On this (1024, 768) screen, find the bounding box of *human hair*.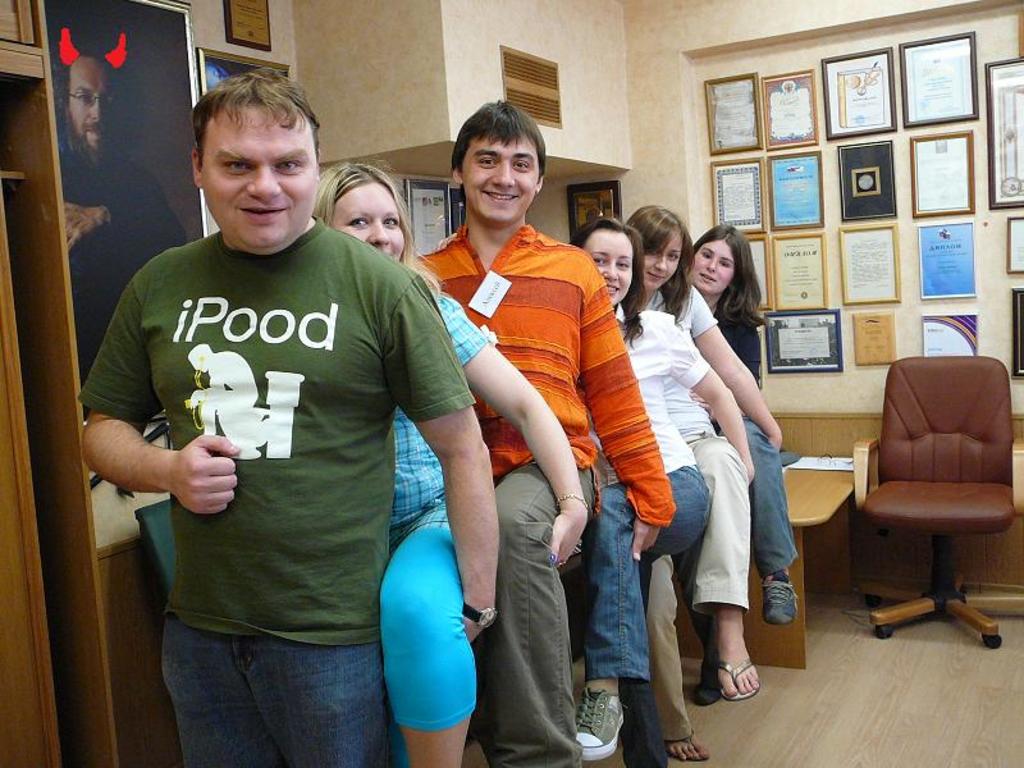
Bounding box: <box>191,67,323,178</box>.
